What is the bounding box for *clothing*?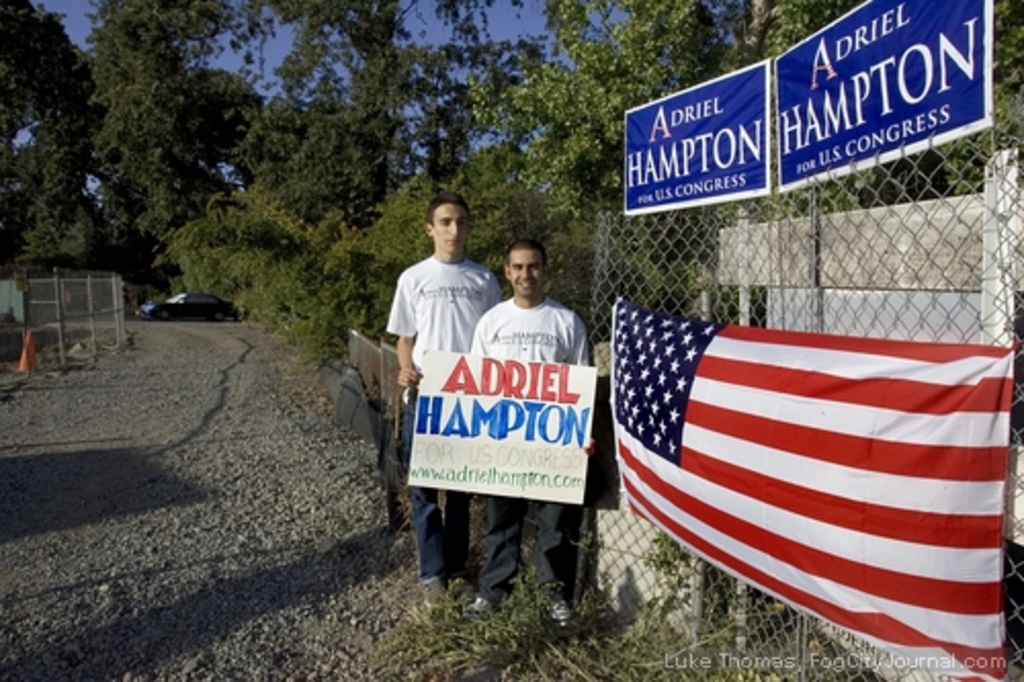
region(387, 254, 500, 580).
